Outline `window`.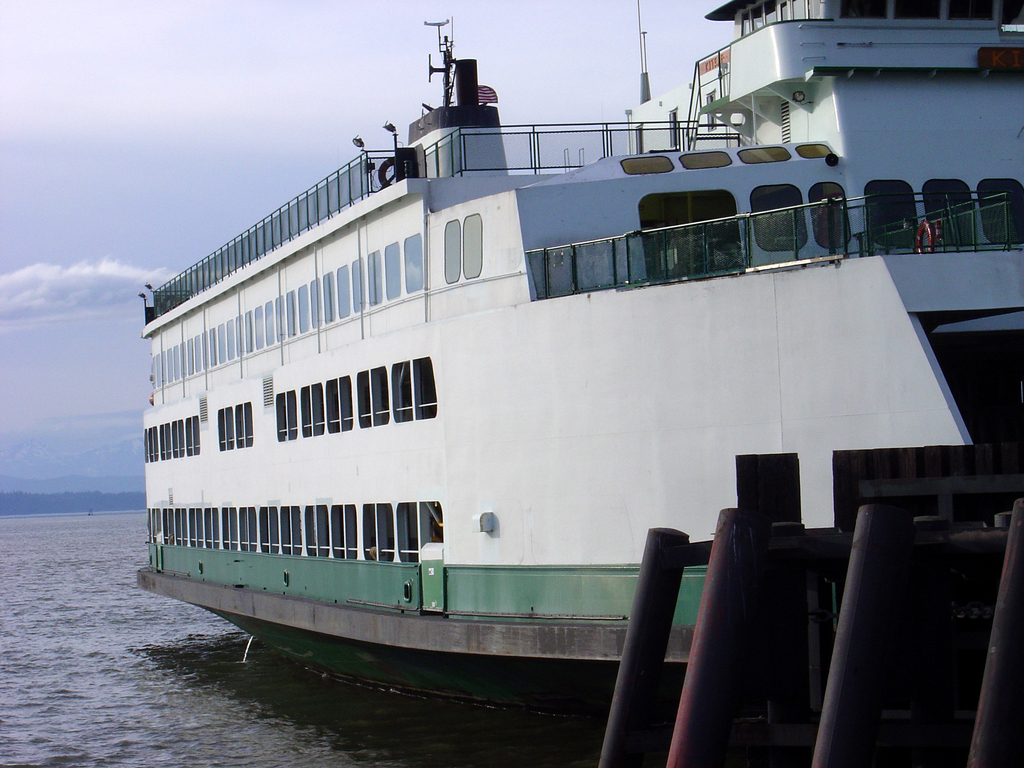
Outline: {"x1": 365, "y1": 252, "x2": 382, "y2": 304}.
